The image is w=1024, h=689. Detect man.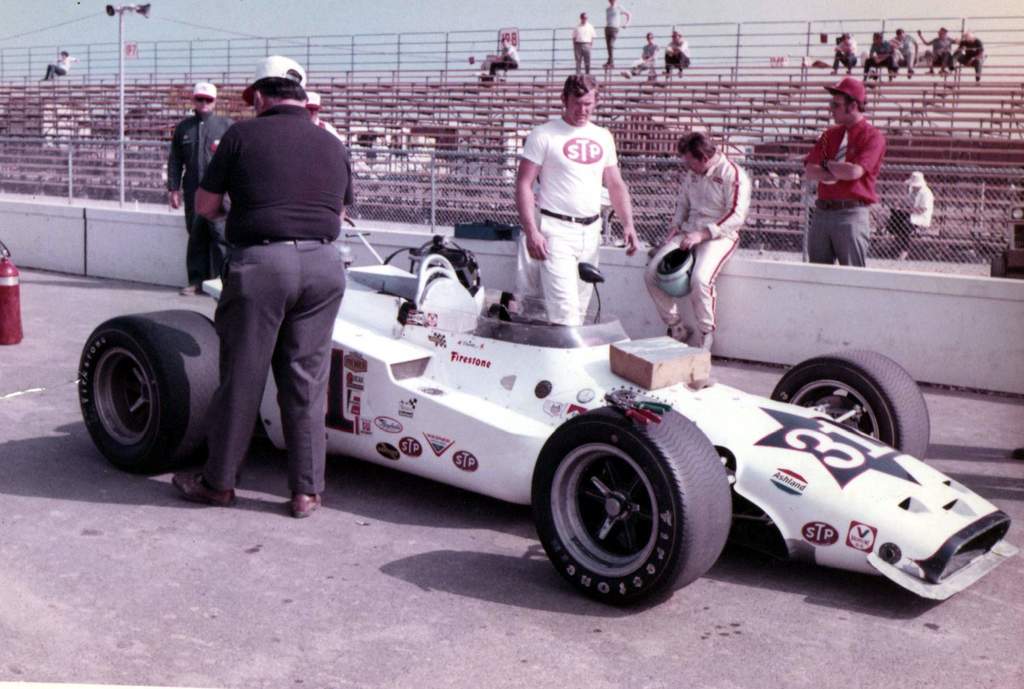
Detection: 515/73/641/326.
